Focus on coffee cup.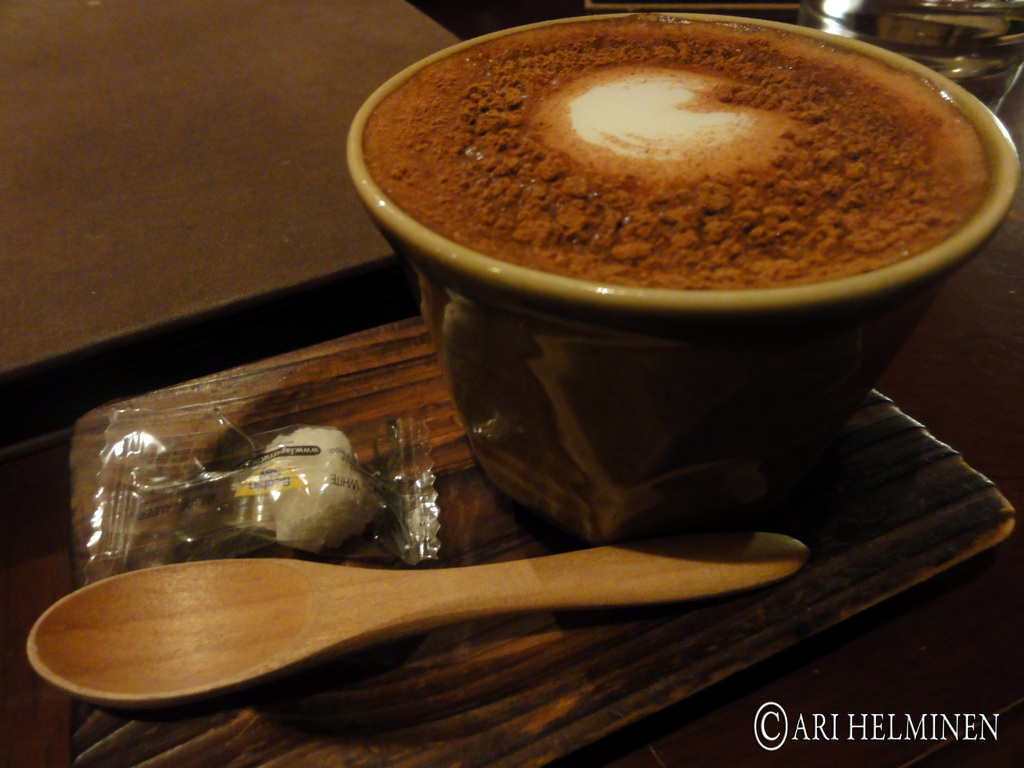
Focused at 345:8:1022:537.
